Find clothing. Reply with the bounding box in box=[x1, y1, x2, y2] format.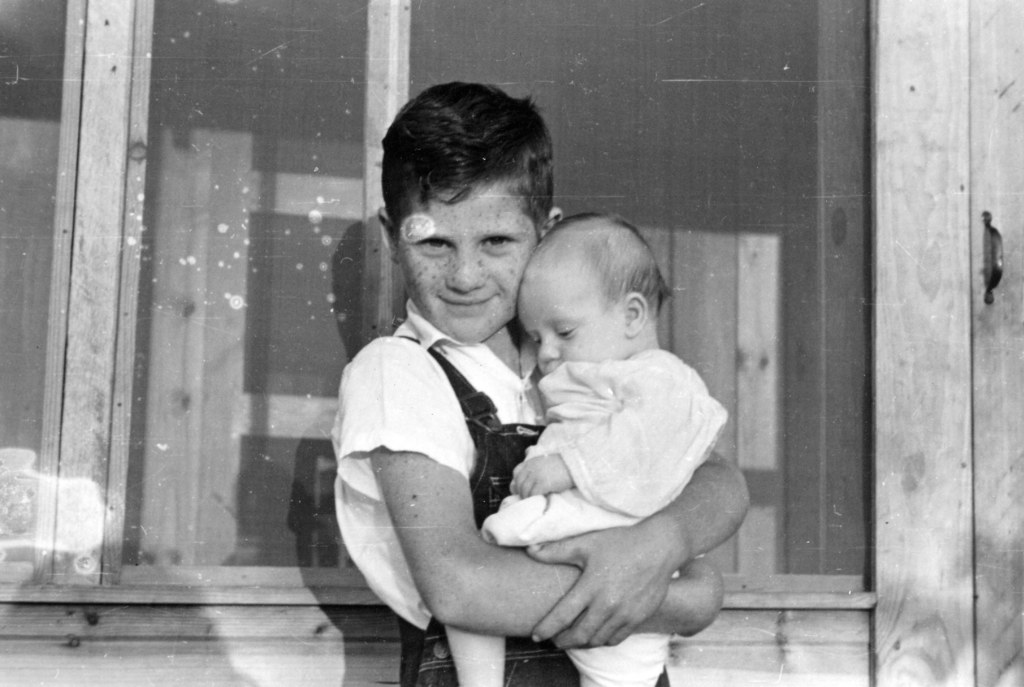
box=[478, 344, 732, 686].
